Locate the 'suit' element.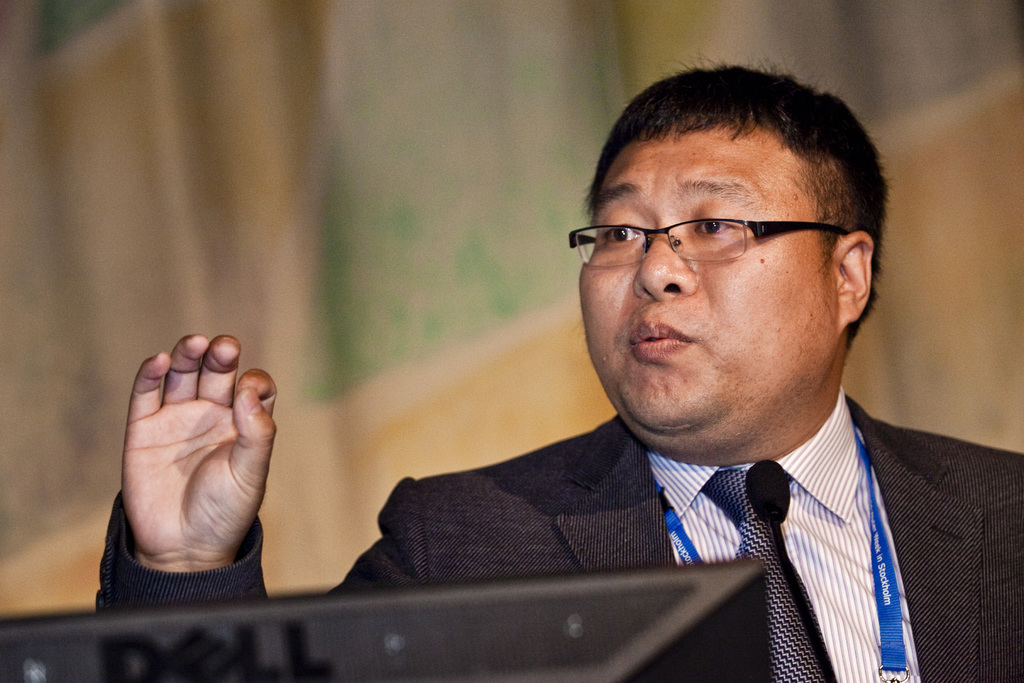
Element bbox: [92,411,1023,682].
